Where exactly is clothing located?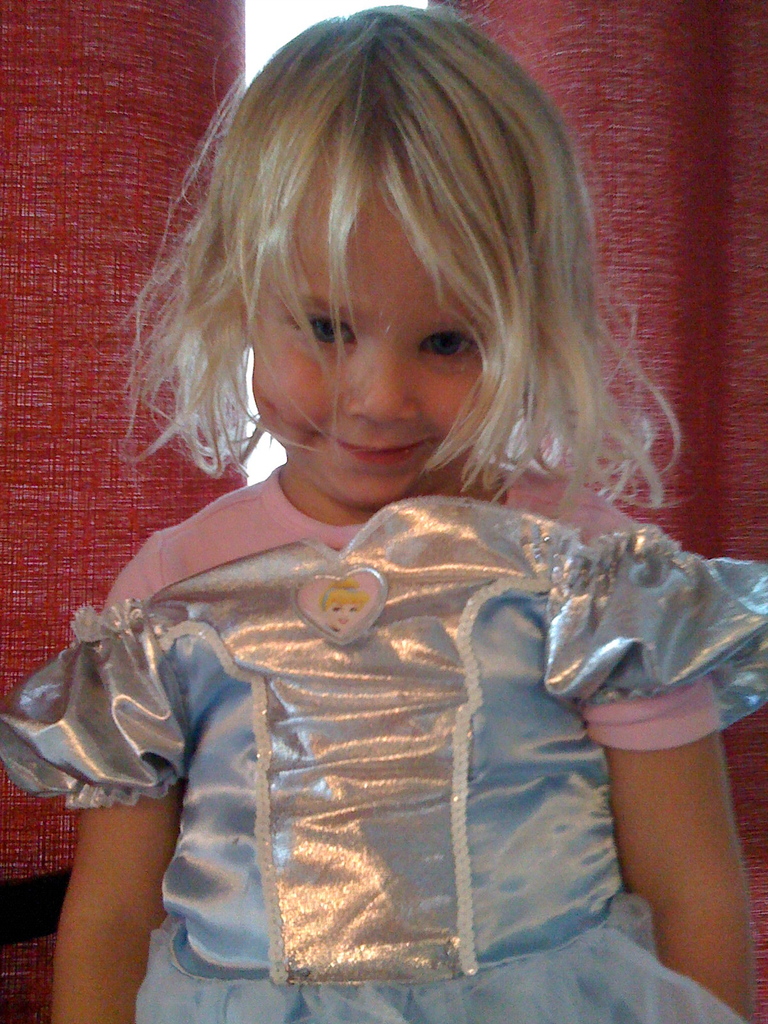
Its bounding box is bbox=(37, 293, 728, 981).
